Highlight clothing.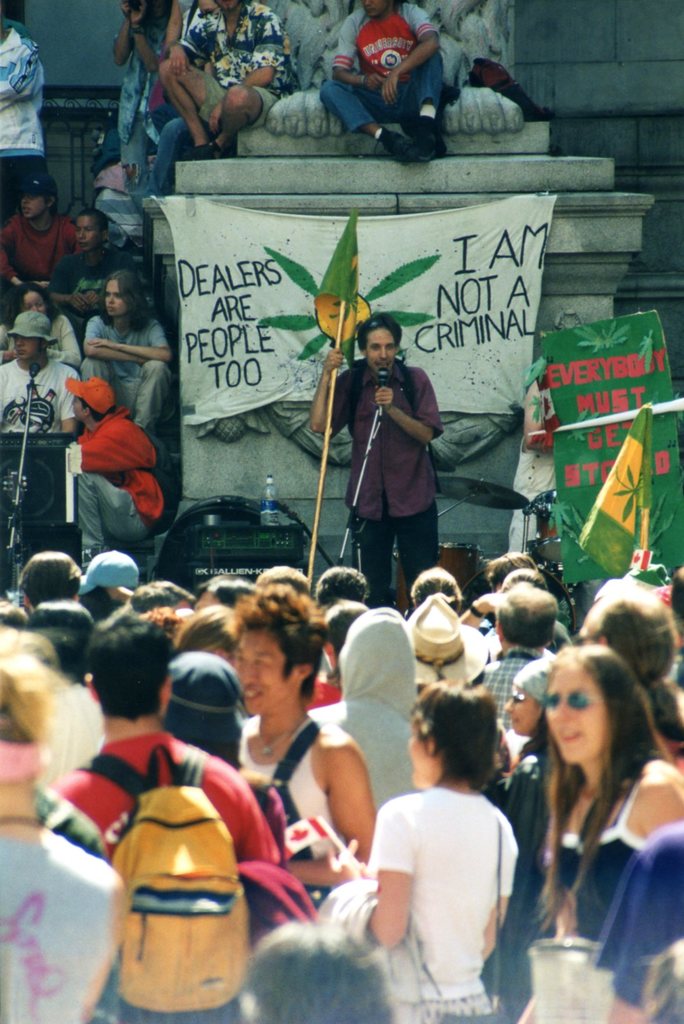
Highlighted region: x1=63 y1=722 x2=264 y2=1023.
